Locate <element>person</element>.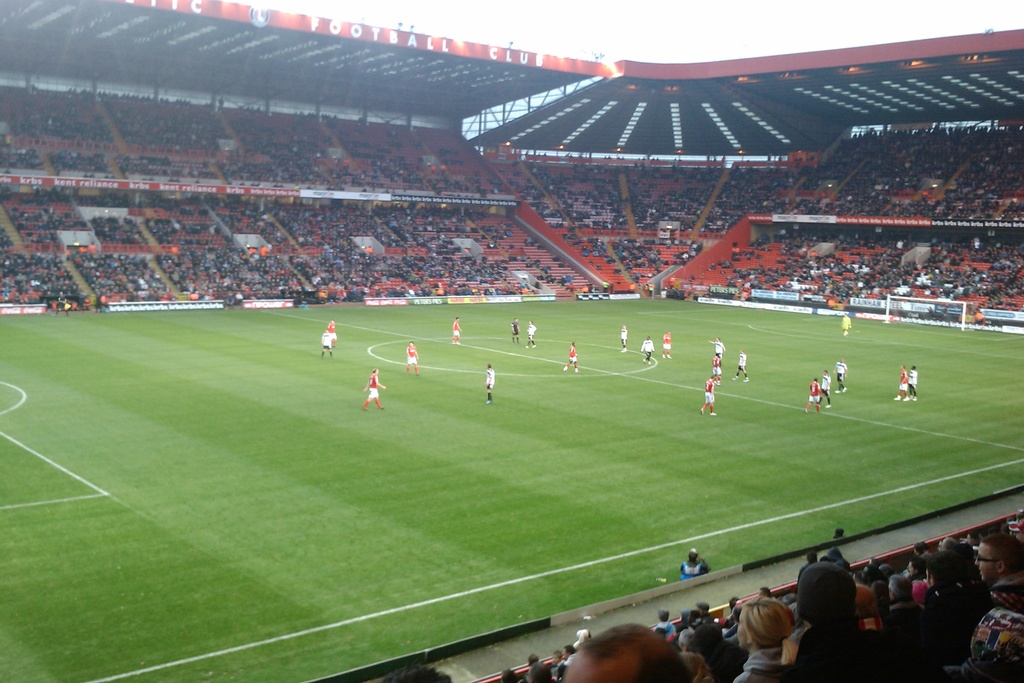
Bounding box: {"left": 621, "top": 325, "right": 627, "bottom": 357}.
